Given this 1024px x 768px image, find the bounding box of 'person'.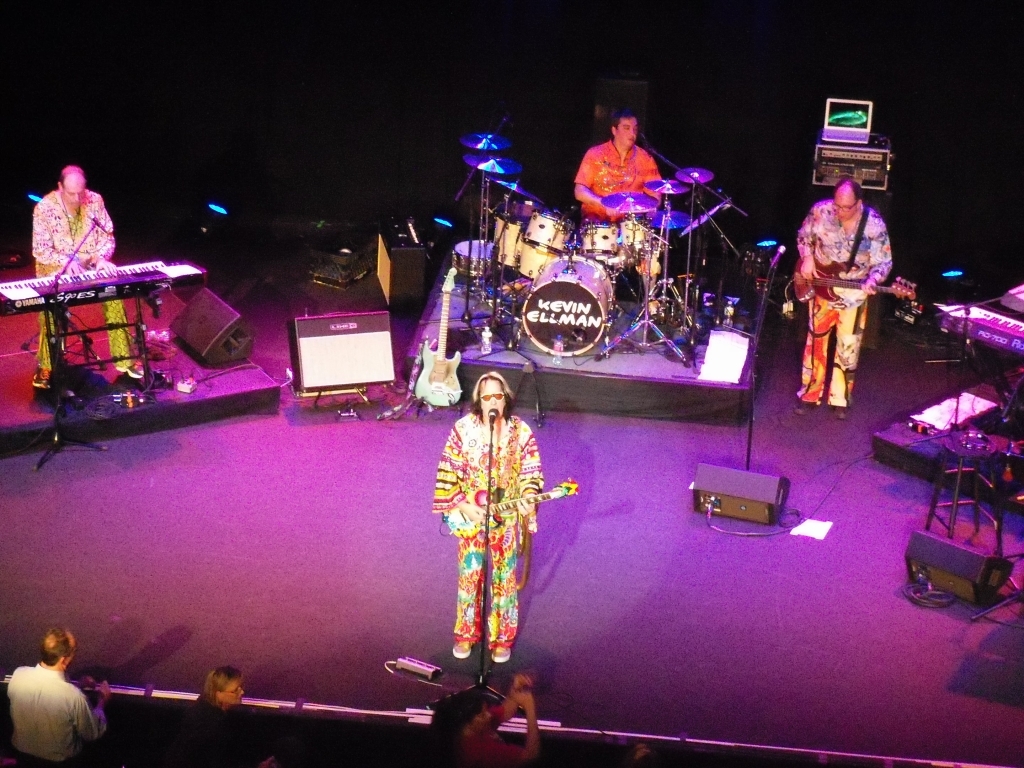
[left=25, top=166, right=150, bottom=387].
